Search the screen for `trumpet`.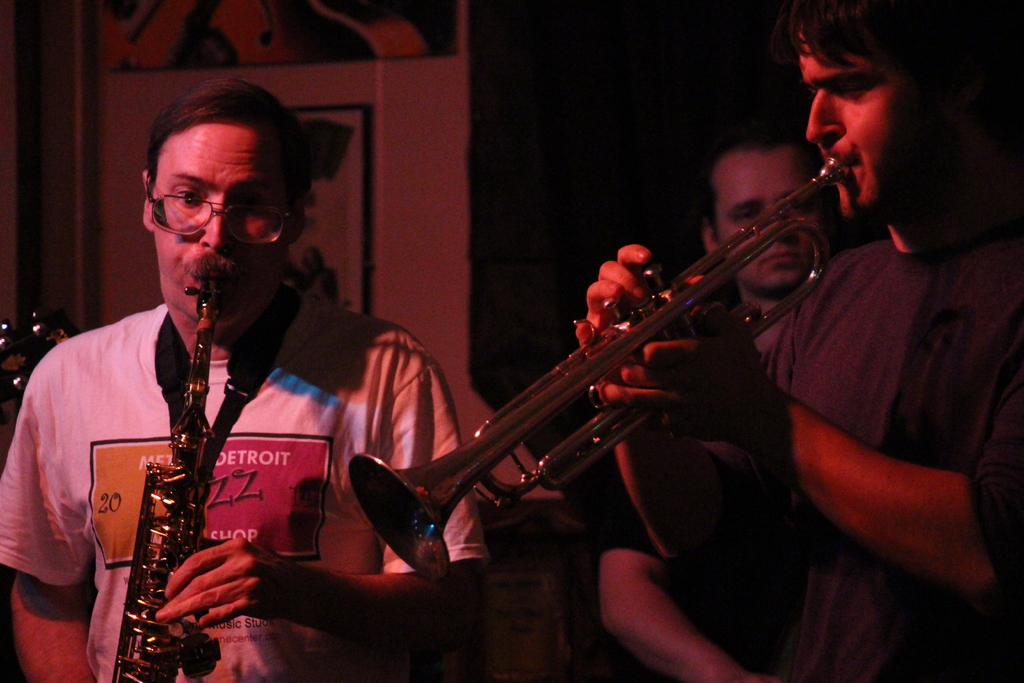
Found at region(442, 128, 856, 539).
